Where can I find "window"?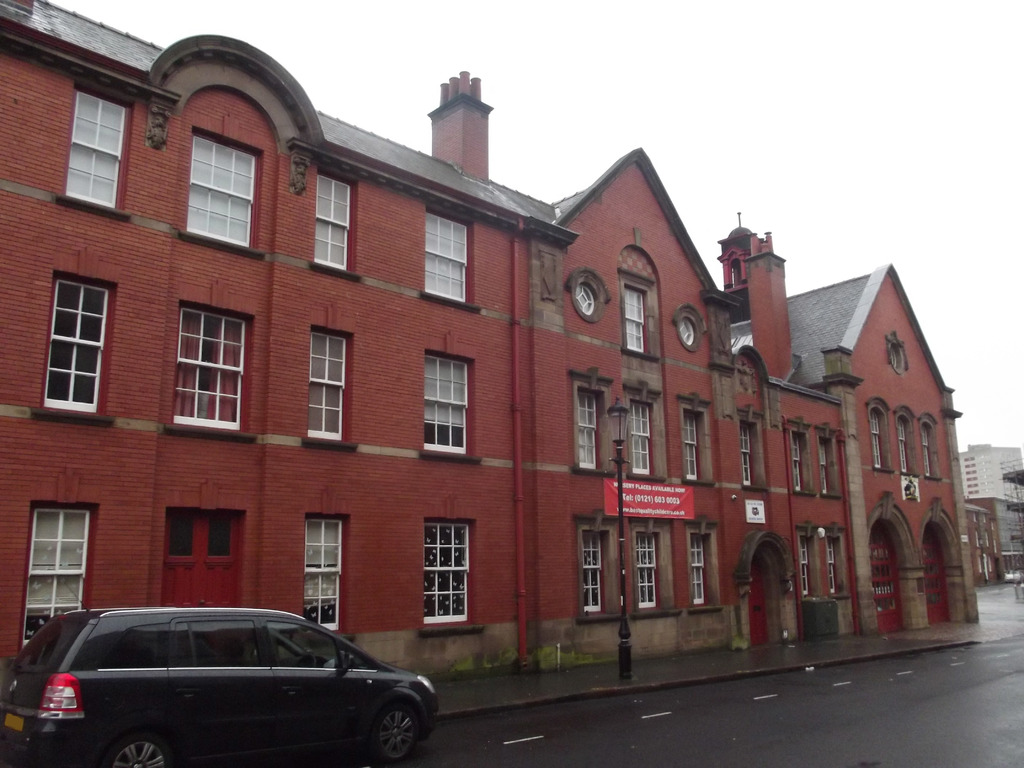
You can find it at x1=674 y1=394 x2=717 y2=483.
